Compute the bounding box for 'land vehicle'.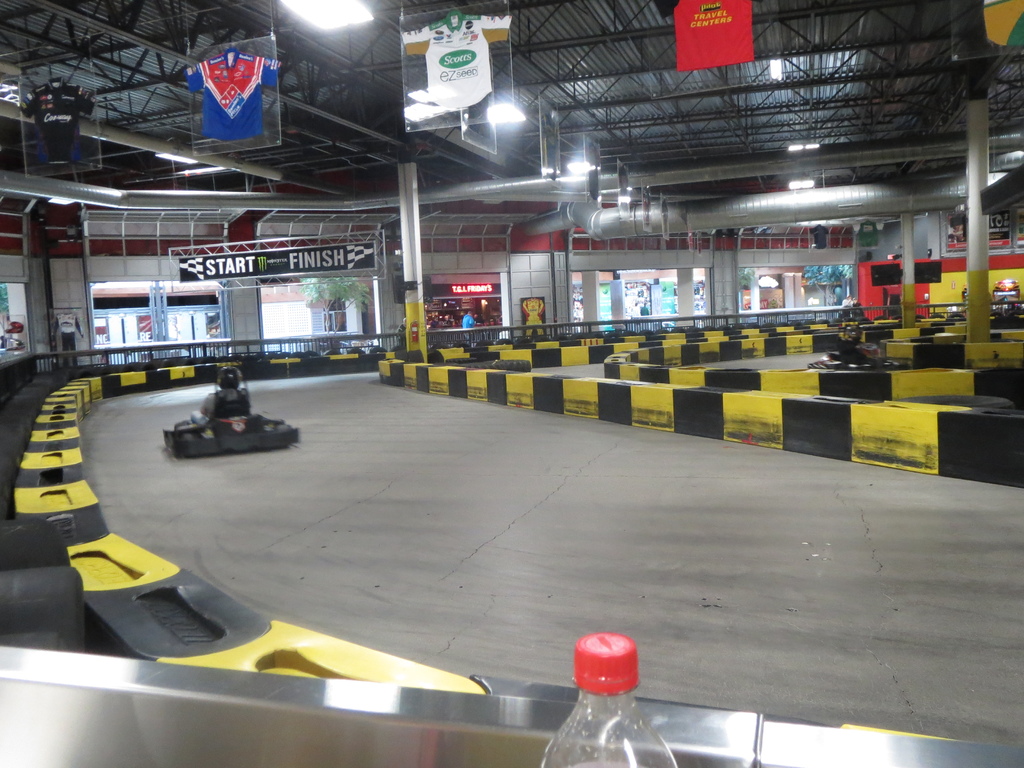
[x1=845, y1=213, x2=1023, y2=372].
